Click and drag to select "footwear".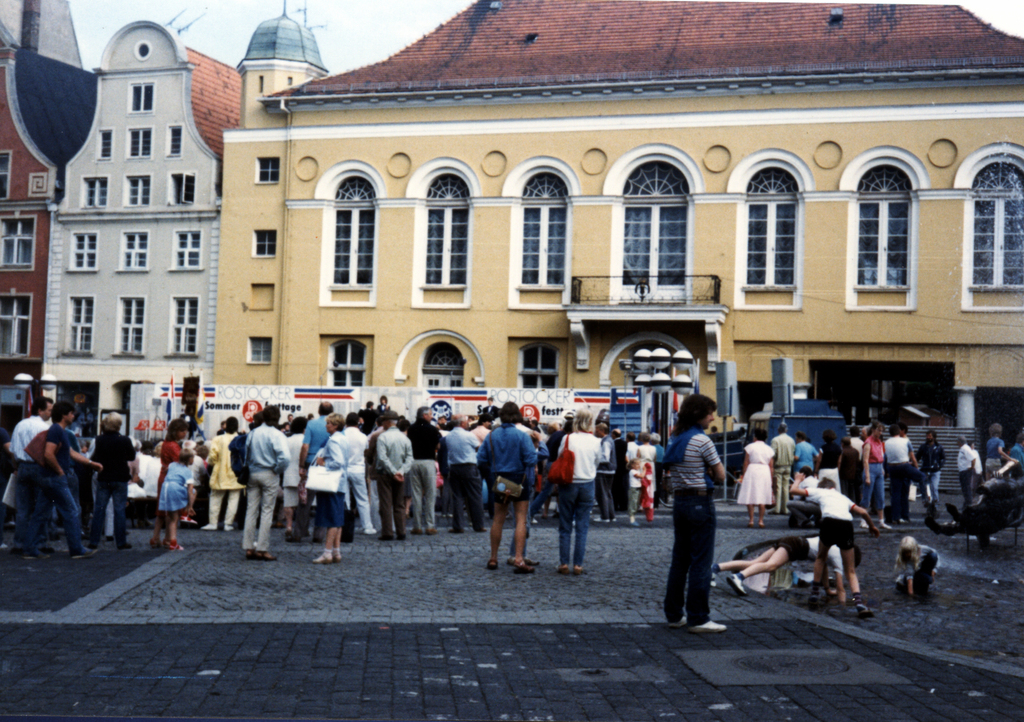
Selection: {"left": 808, "top": 594, "right": 818, "bottom": 607}.
